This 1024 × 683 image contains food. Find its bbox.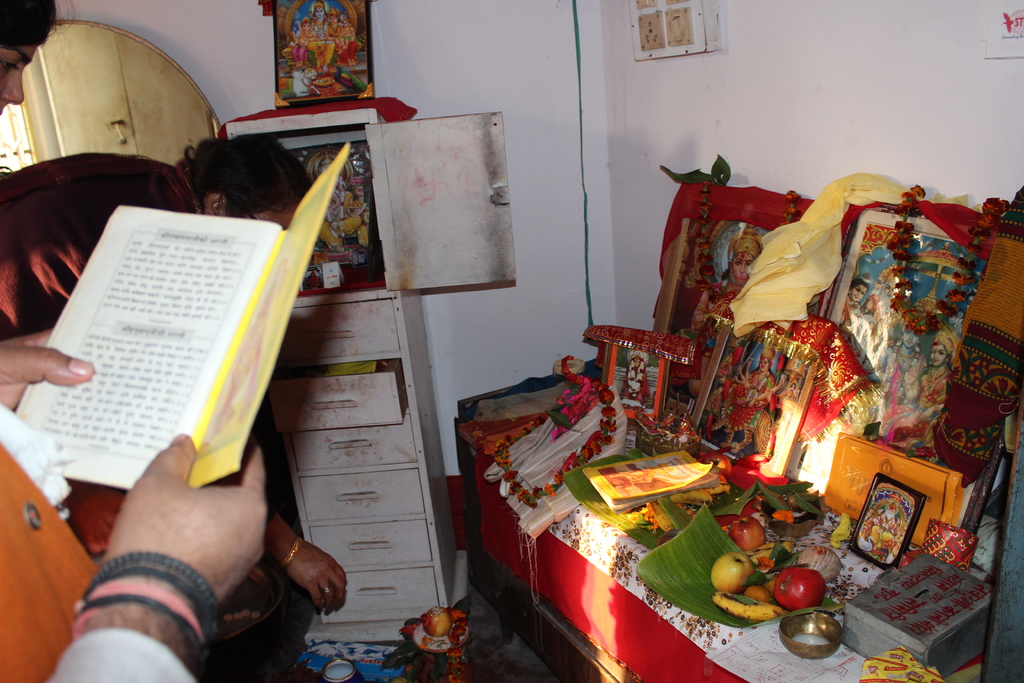
bbox=[709, 552, 753, 595].
